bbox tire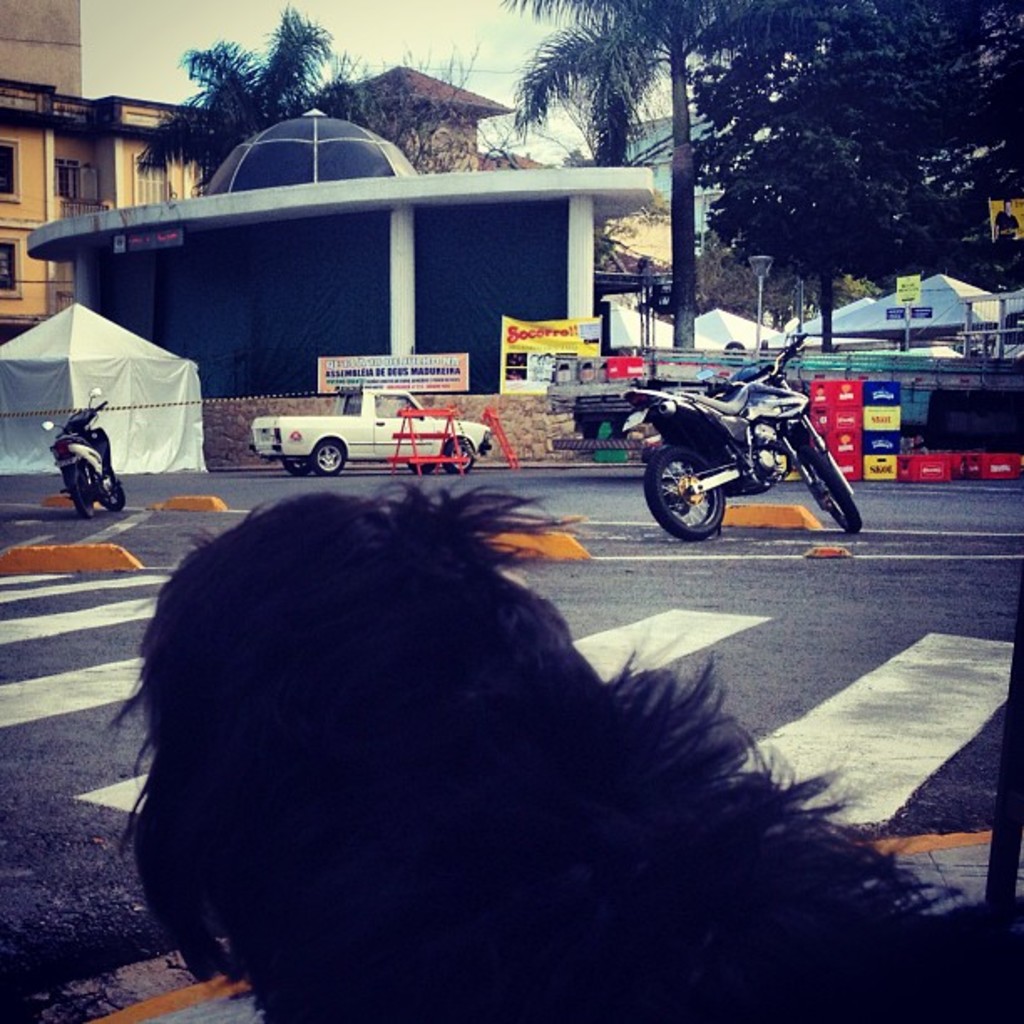
[left=59, top=467, right=97, bottom=517]
